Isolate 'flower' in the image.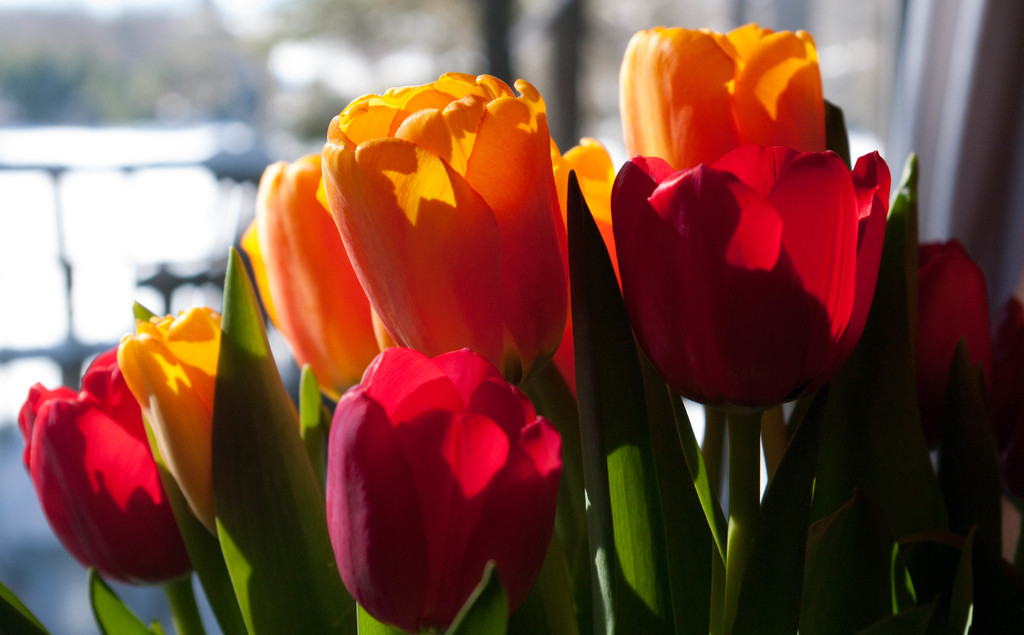
Isolated region: select_region(14, 339, 204, 584).
